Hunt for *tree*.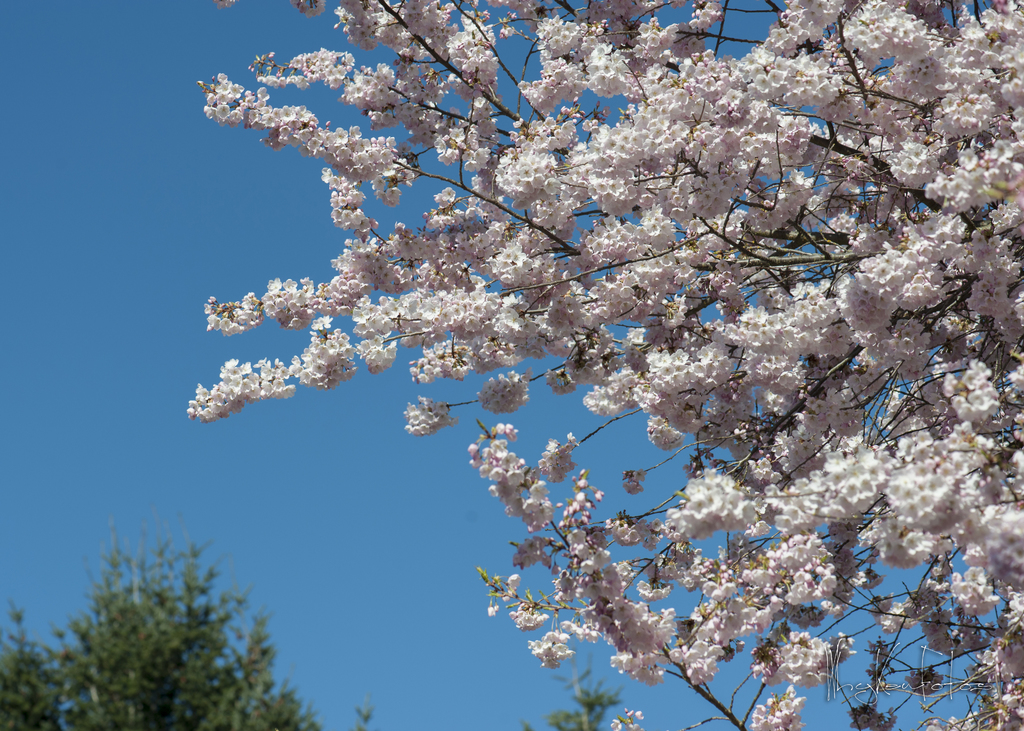
Hunted down at [x1=0, y1=513, x2=371, y2=730].
